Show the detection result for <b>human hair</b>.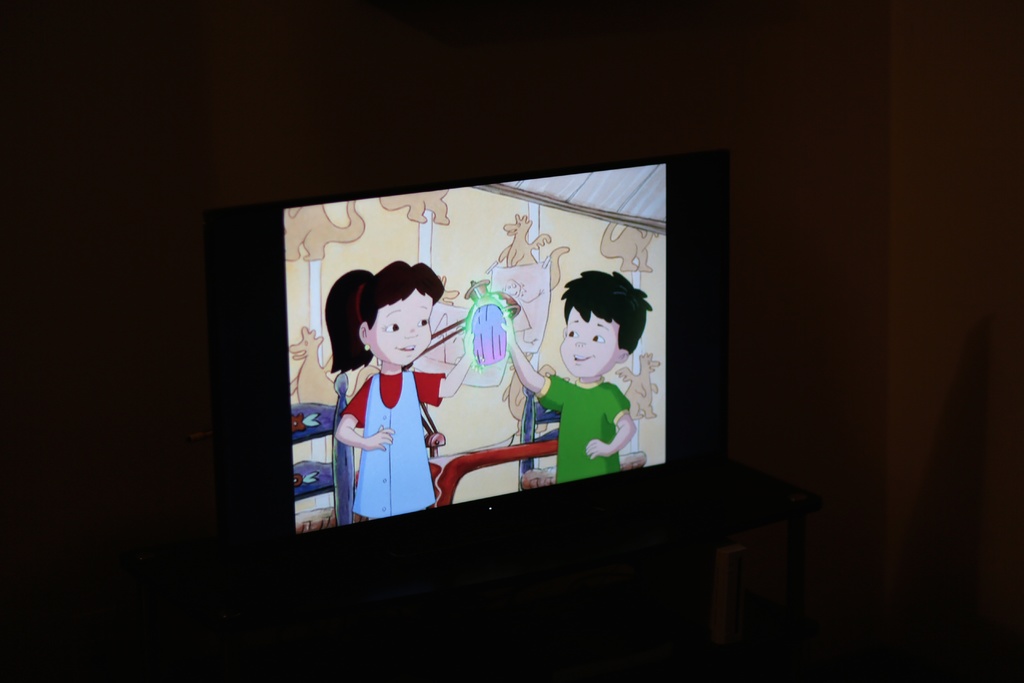
BBox(355, 264, 444, 329).
